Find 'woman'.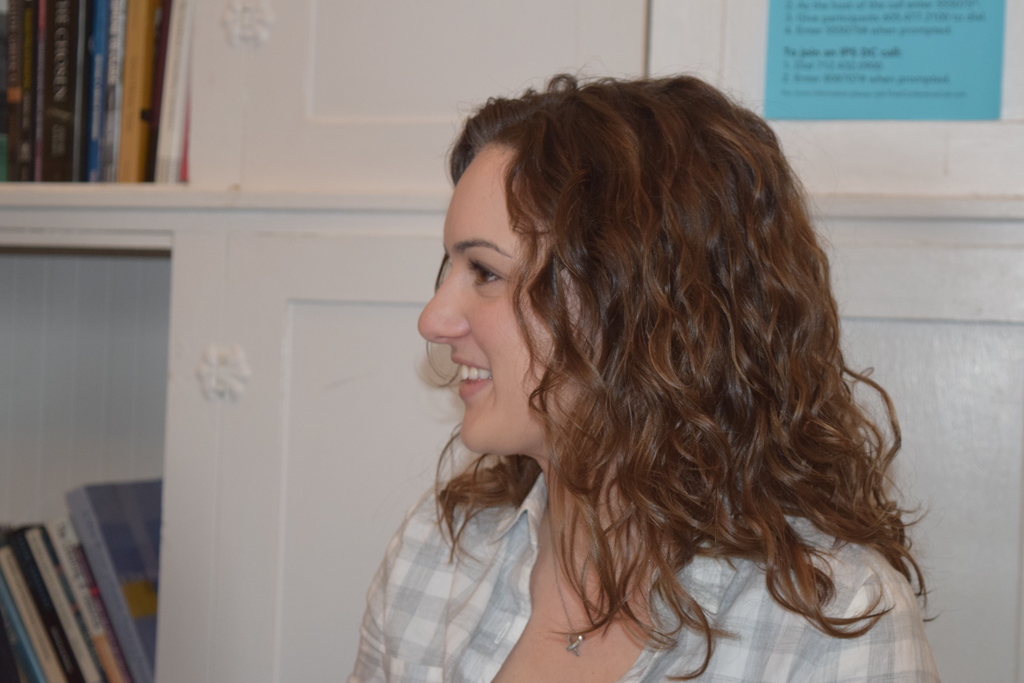
[346, 51, 952, 675].
